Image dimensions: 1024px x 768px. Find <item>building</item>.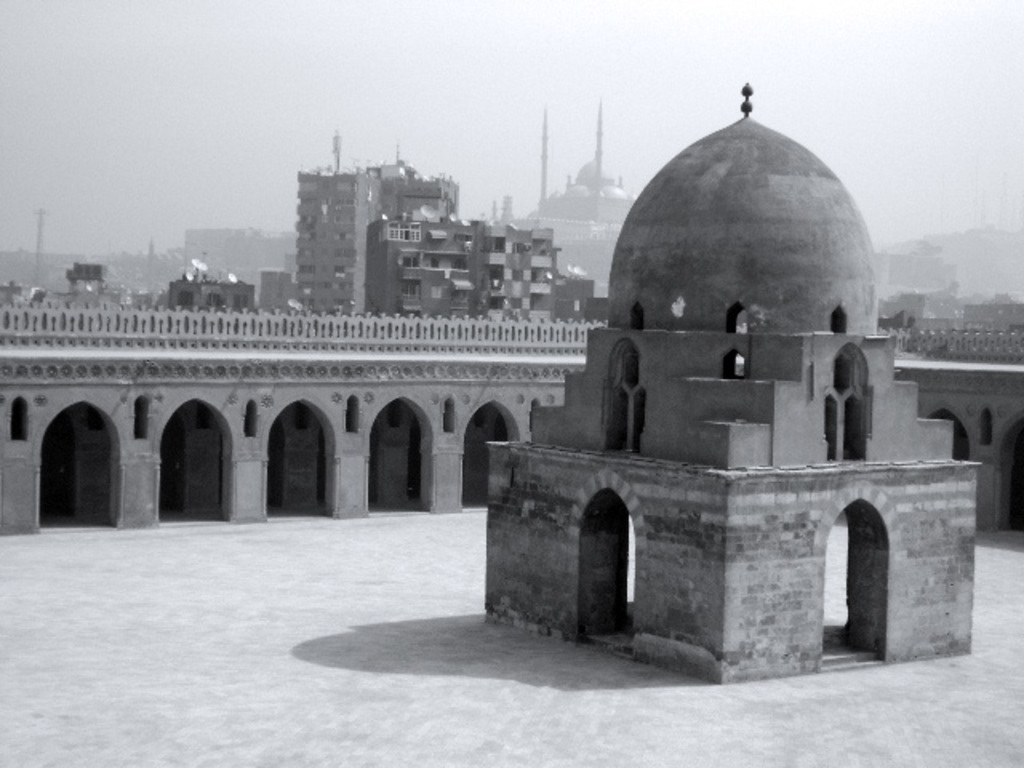
[left=486, top=155, right=638, bottom=301].
